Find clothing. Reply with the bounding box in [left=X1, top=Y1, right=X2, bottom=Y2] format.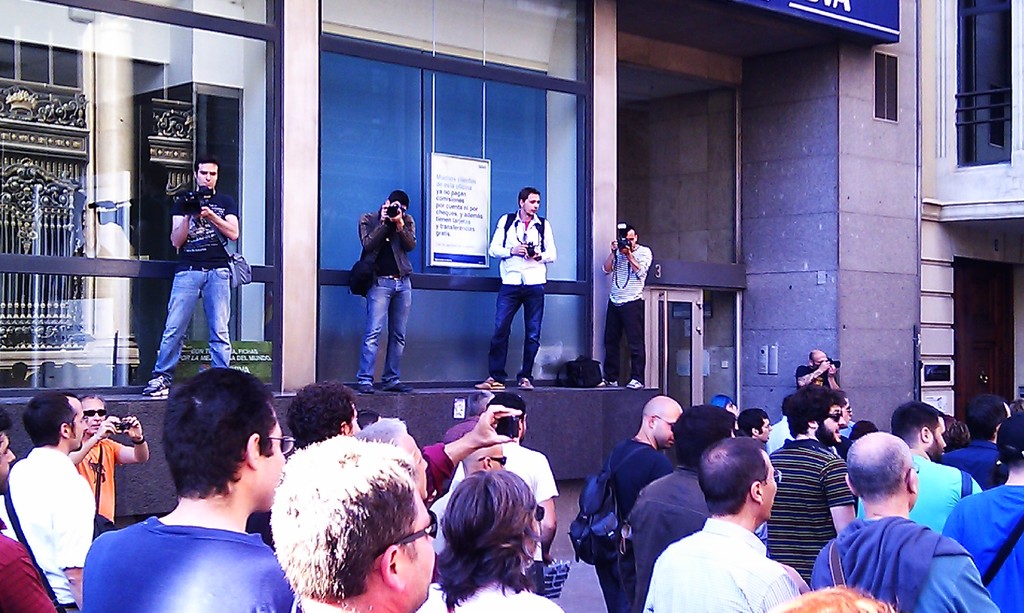
[left=447, top=437, right=561, bottom=594].
